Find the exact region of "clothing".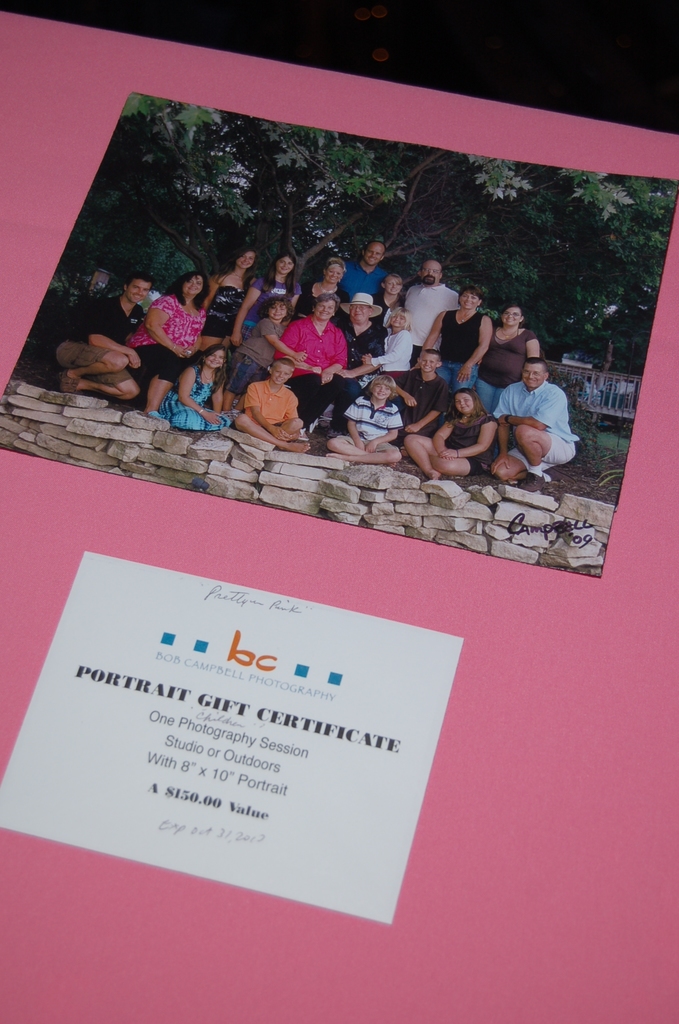
Exact region: (x1=131, y1=344, x2=190, y2=380).
